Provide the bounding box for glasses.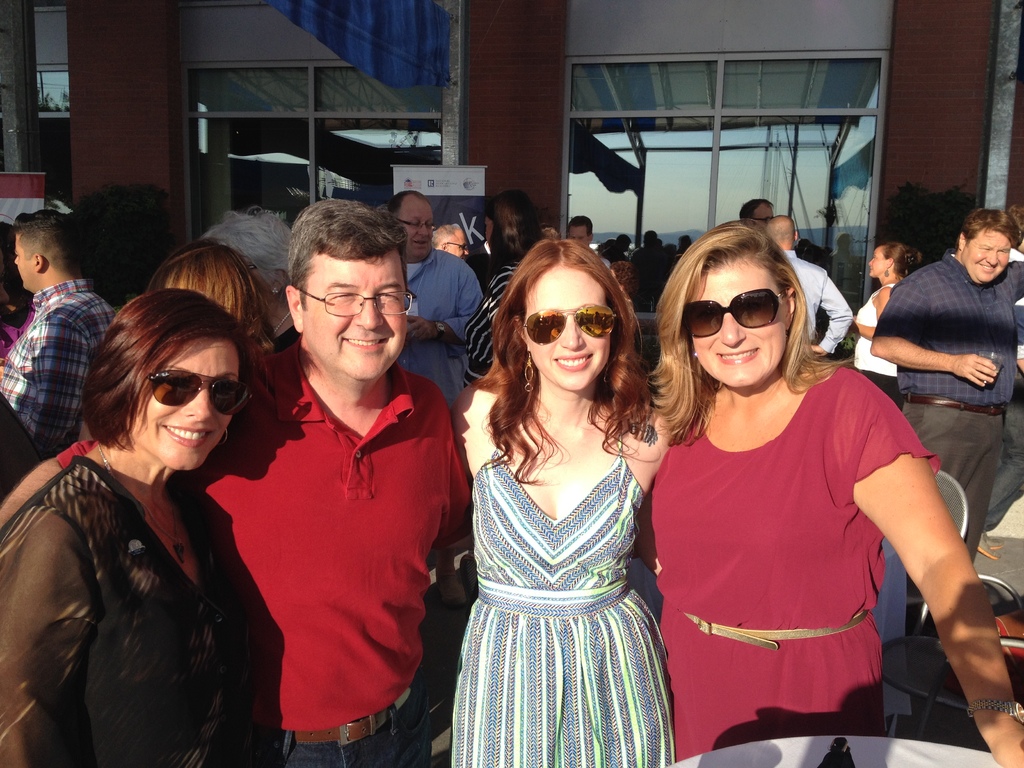
(449, 239, 465, 246).
